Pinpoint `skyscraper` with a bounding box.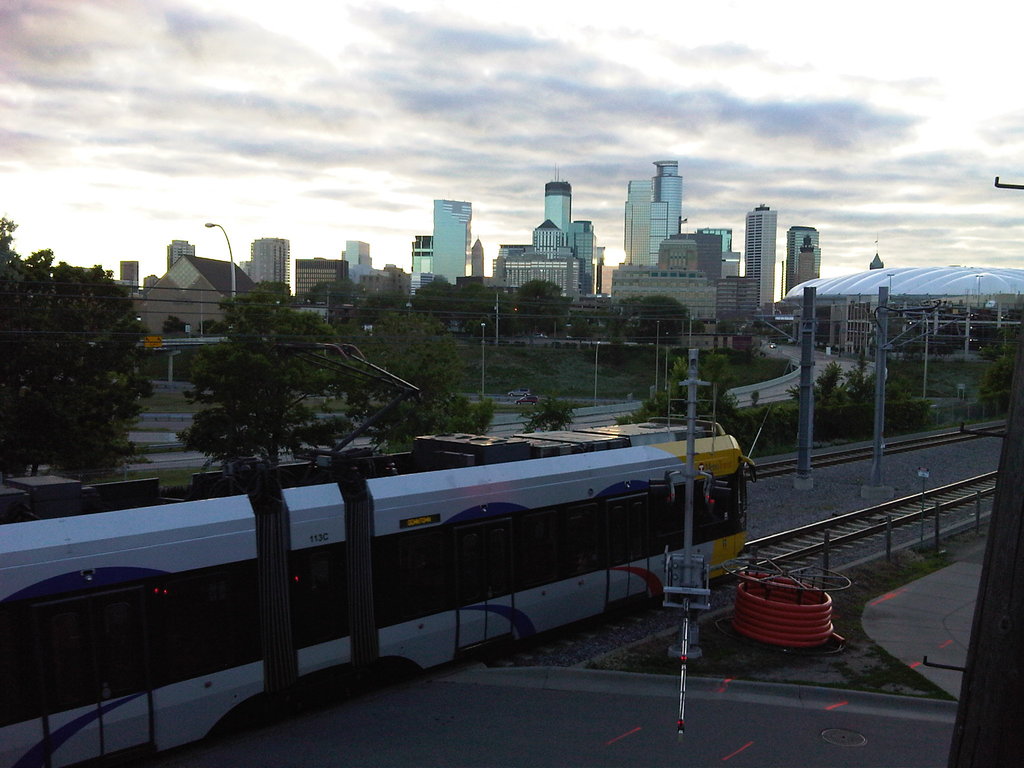
[x1=406, y1=189, x2=458, y2=308].
